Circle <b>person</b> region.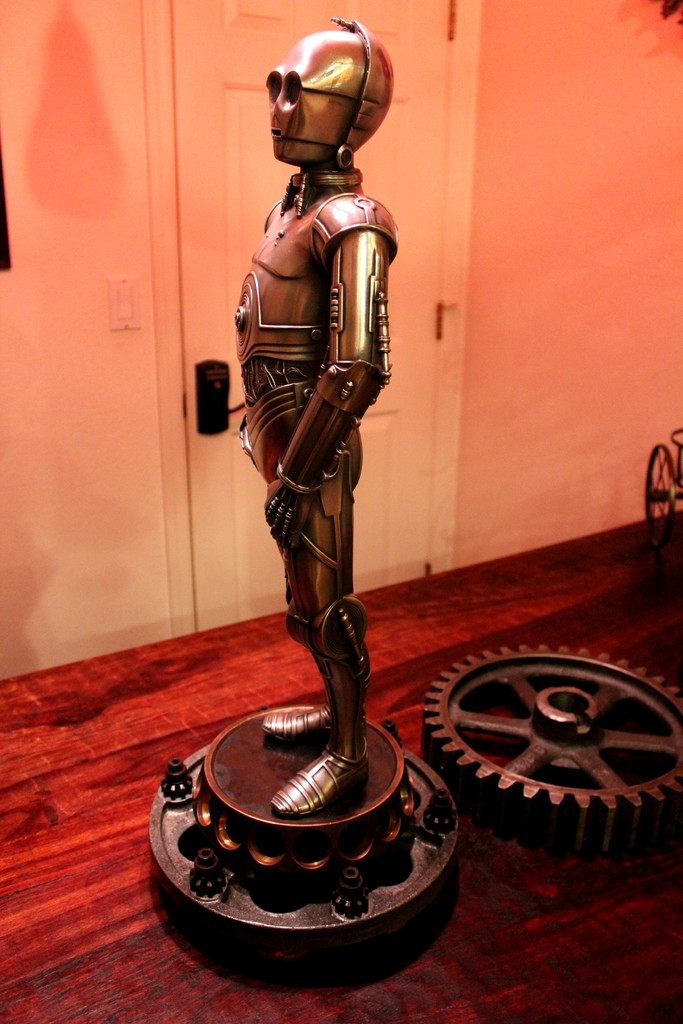
Region: pyautogui.locateOnScreen(205, 1, 415, 876).
